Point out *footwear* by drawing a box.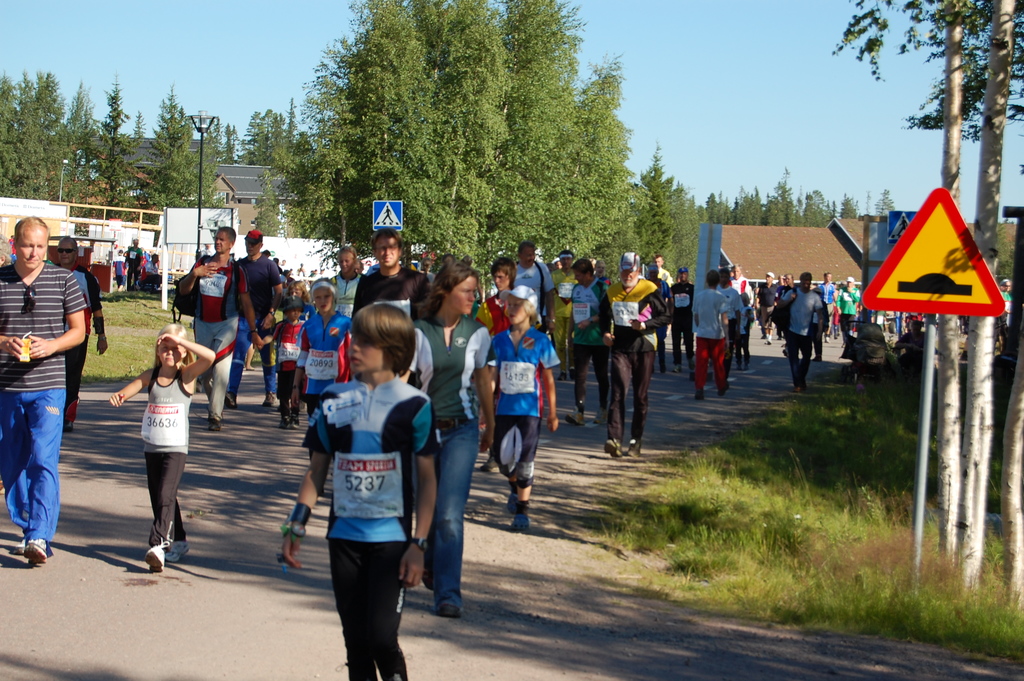
rect(221, 390, 233, 406).
